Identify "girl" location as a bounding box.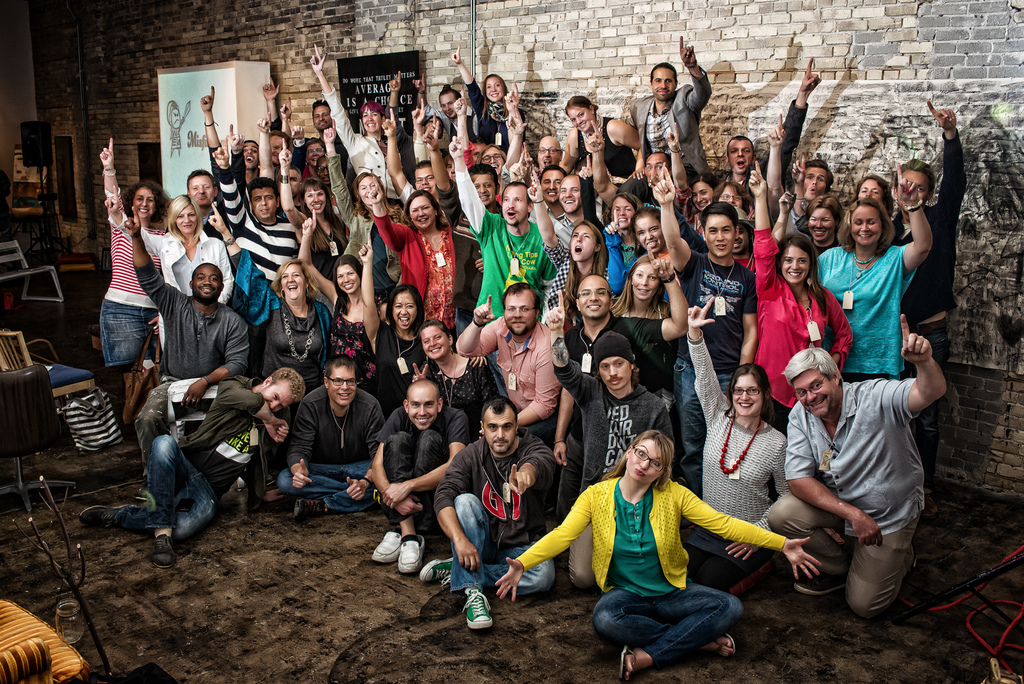
bbox=[209, 210, 351, 441].
